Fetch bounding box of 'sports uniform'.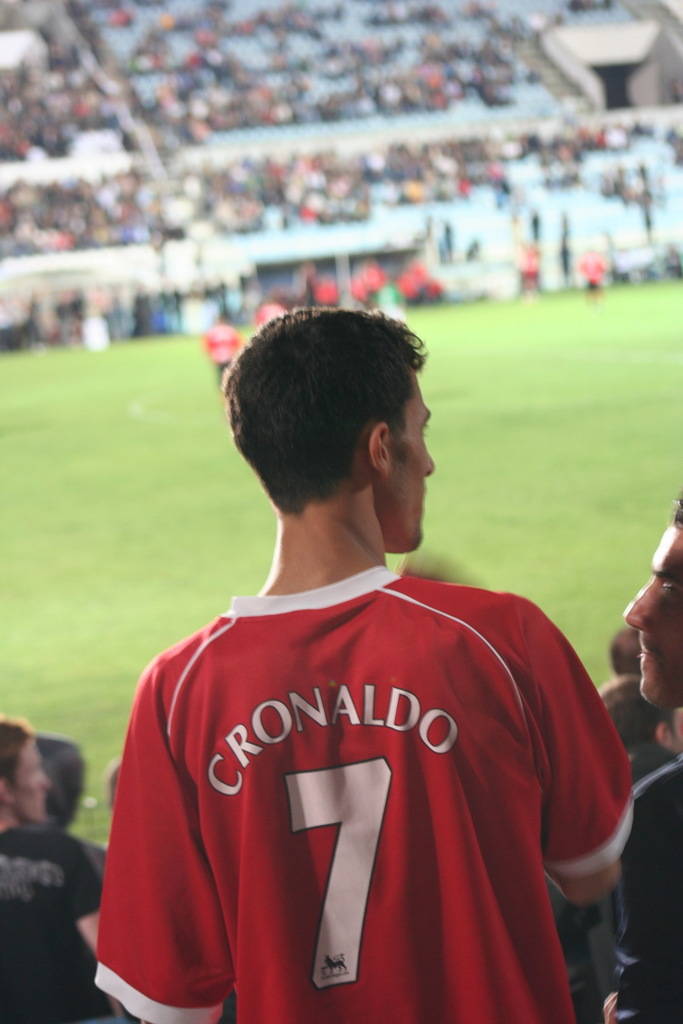
Bbox: box(595, 760, 682, 1023).
